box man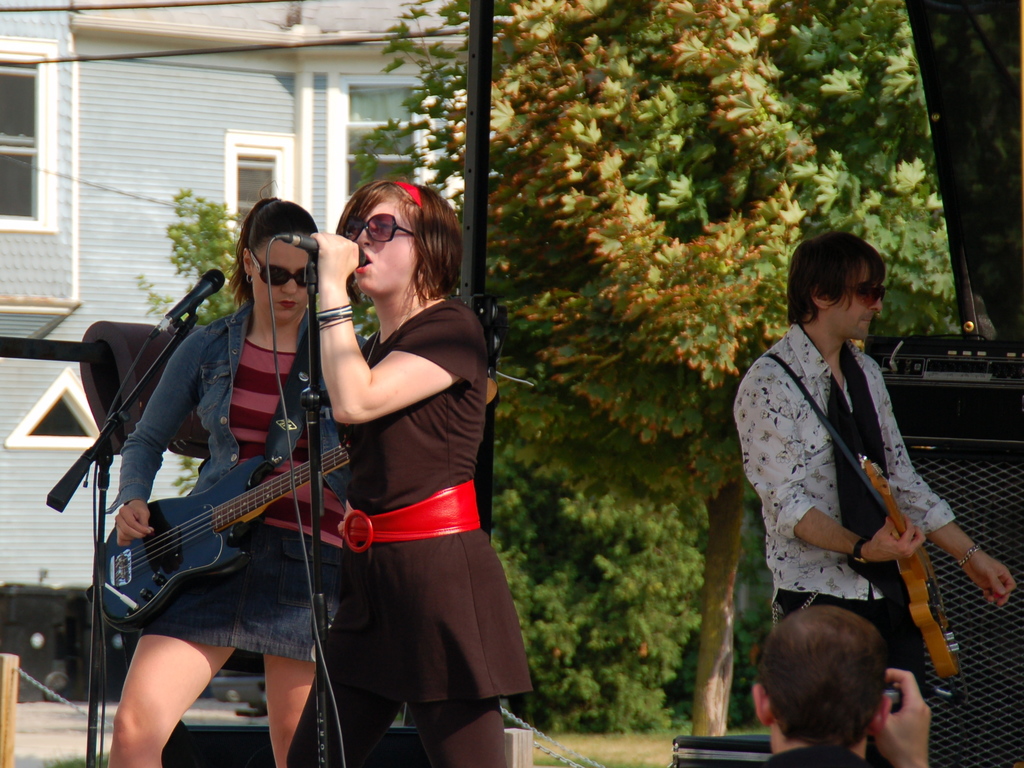
(left=725, top=230, right=1018, bottom=767)
